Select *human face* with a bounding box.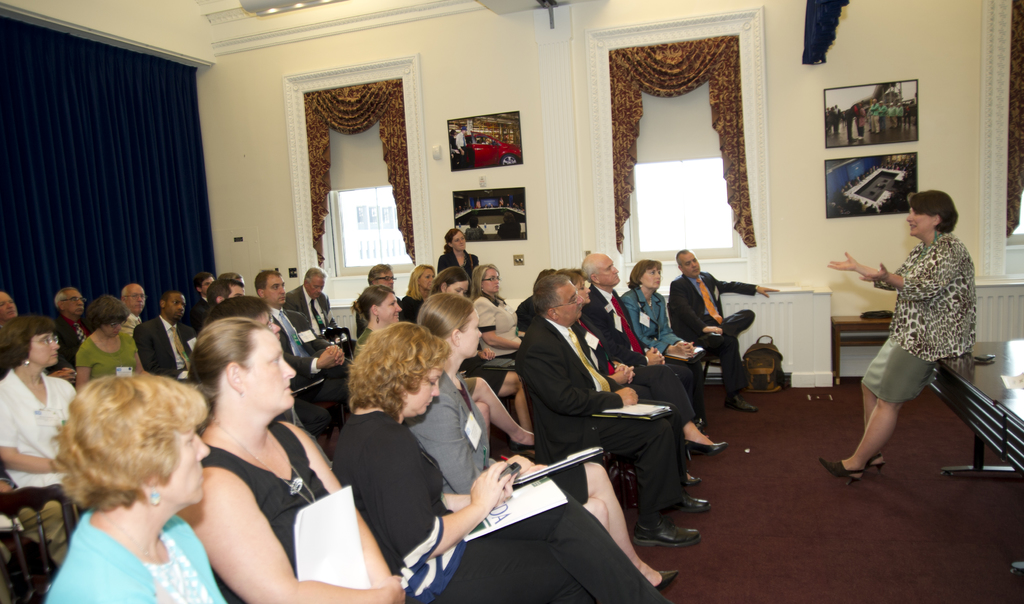
x1=165, y1=422, x2=212, y2=505.
